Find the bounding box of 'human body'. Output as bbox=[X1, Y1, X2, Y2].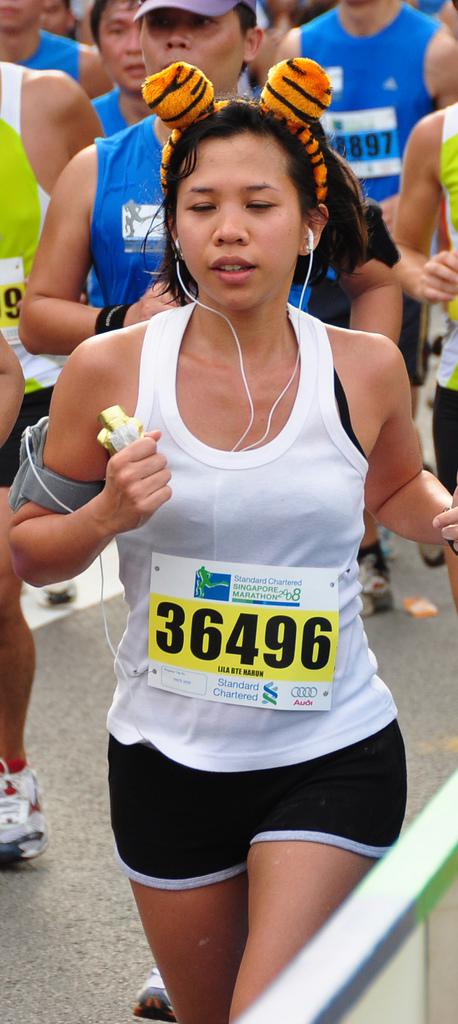
bbox=[53, 72, 425, 1007].
